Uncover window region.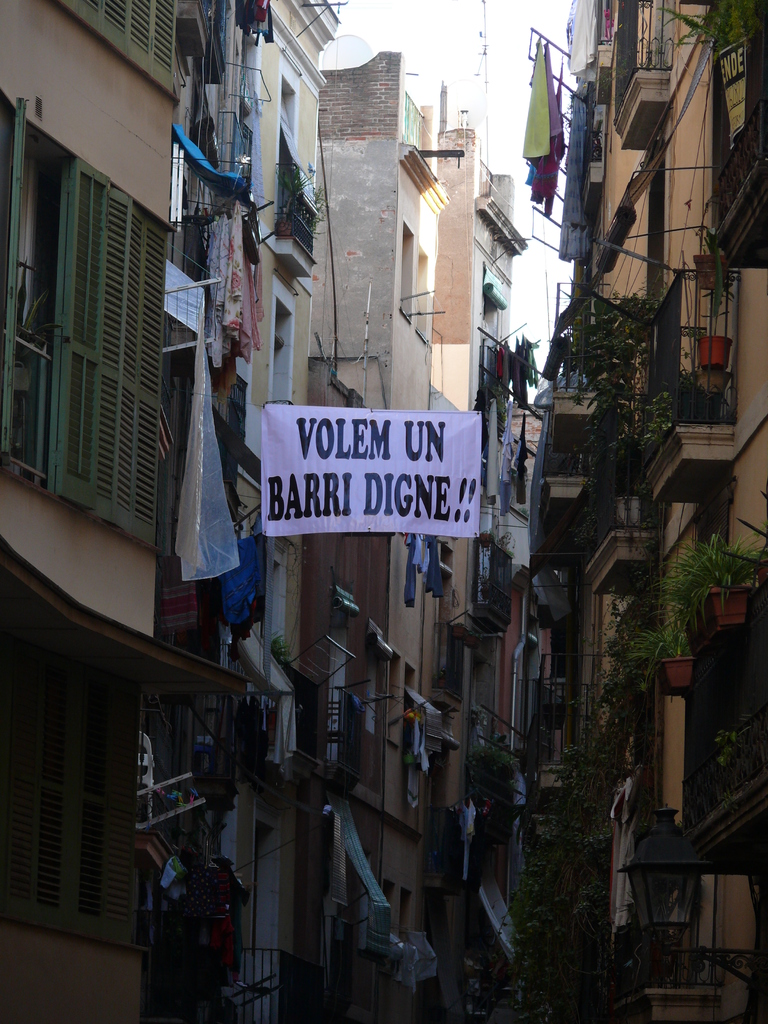
Uncovered: Rect(401, 225, 419, 323).
